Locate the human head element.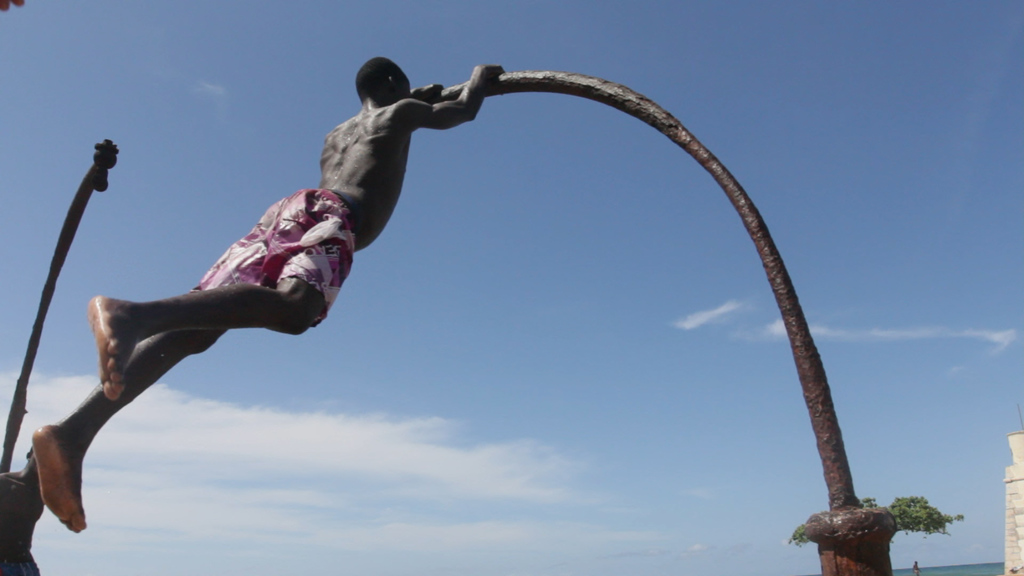
Element bbox: box(351, 50, 416, 104).
